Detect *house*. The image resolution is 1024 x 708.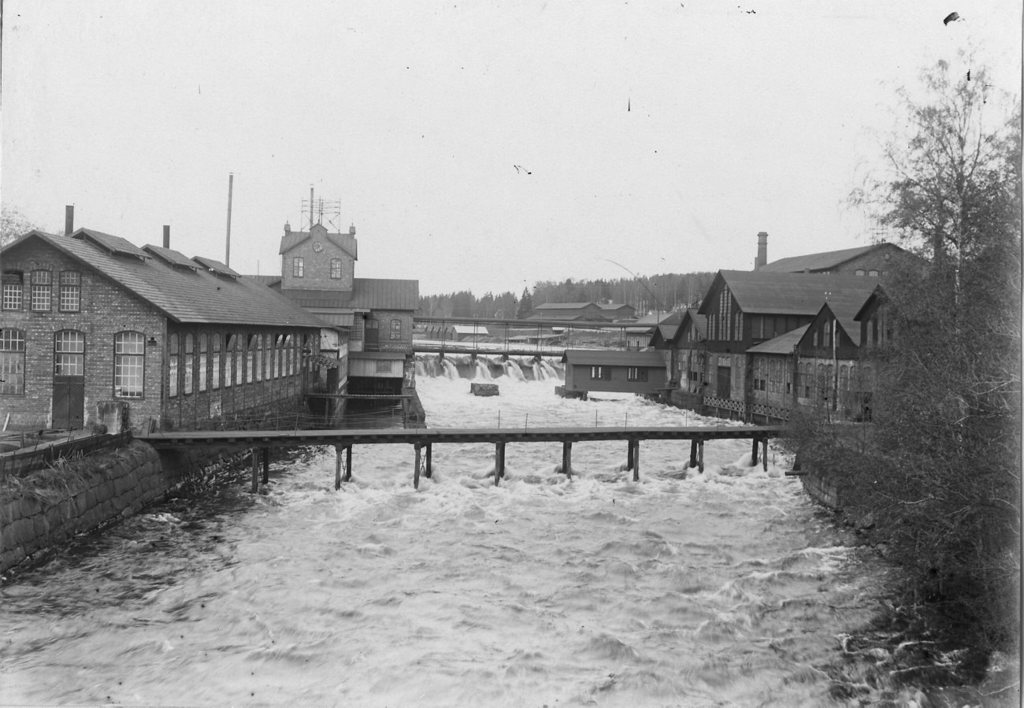
crop(767, 240, 937, 275).
